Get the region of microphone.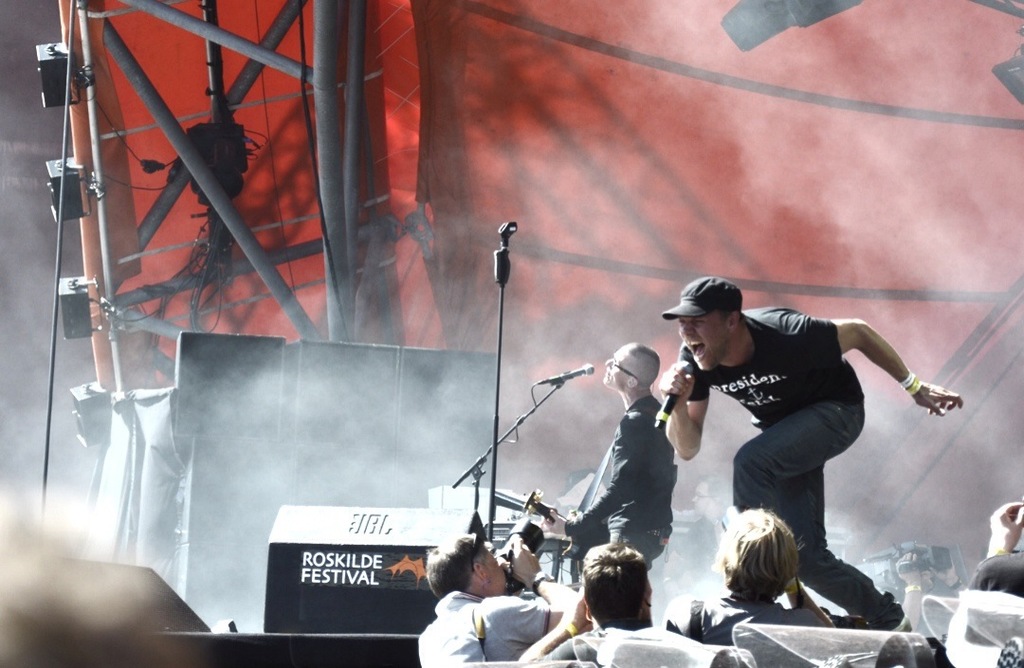
region(651, 359, 695, 430).
